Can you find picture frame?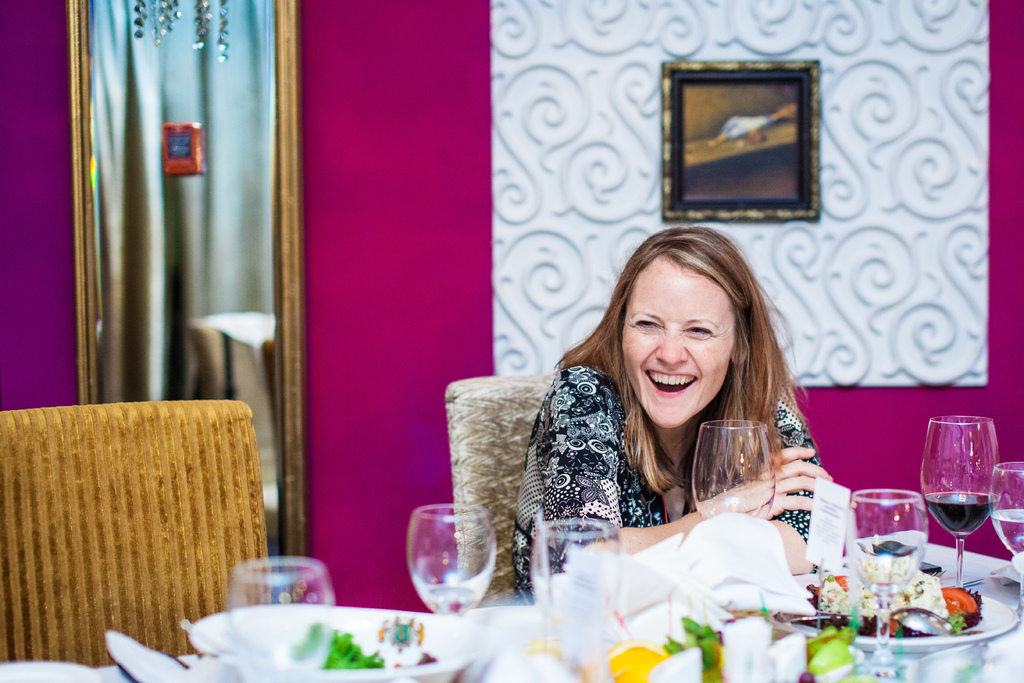
Yes, bounding box: 653, 55, 824, 231.
